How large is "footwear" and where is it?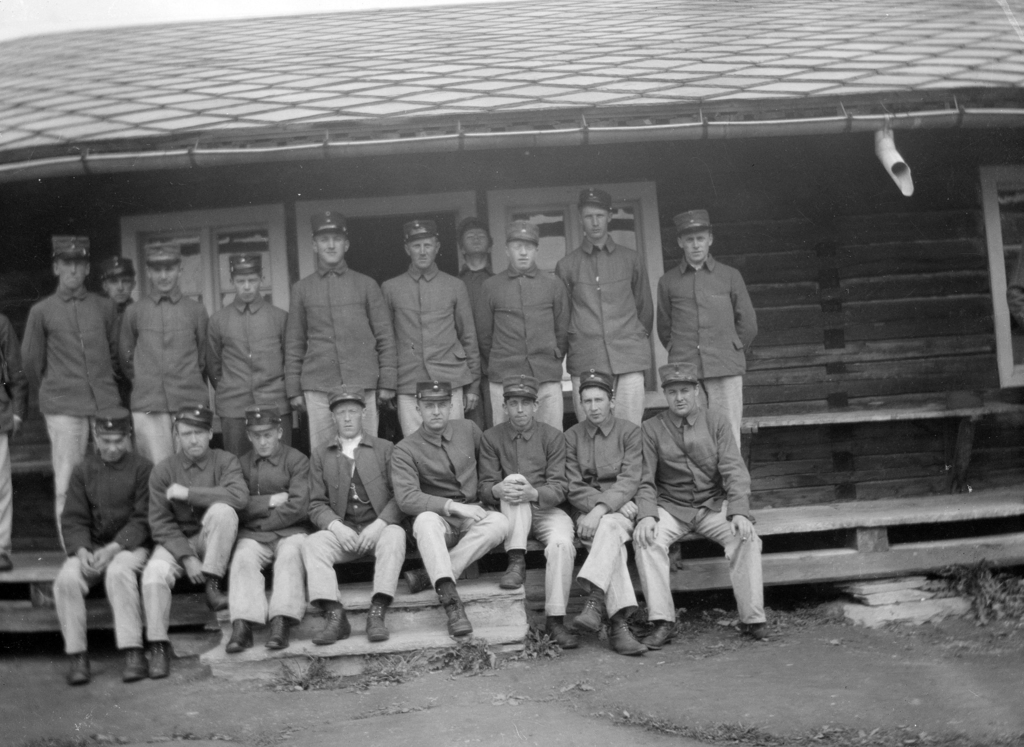
Bounding box: region(640, 621, 682, 651).
